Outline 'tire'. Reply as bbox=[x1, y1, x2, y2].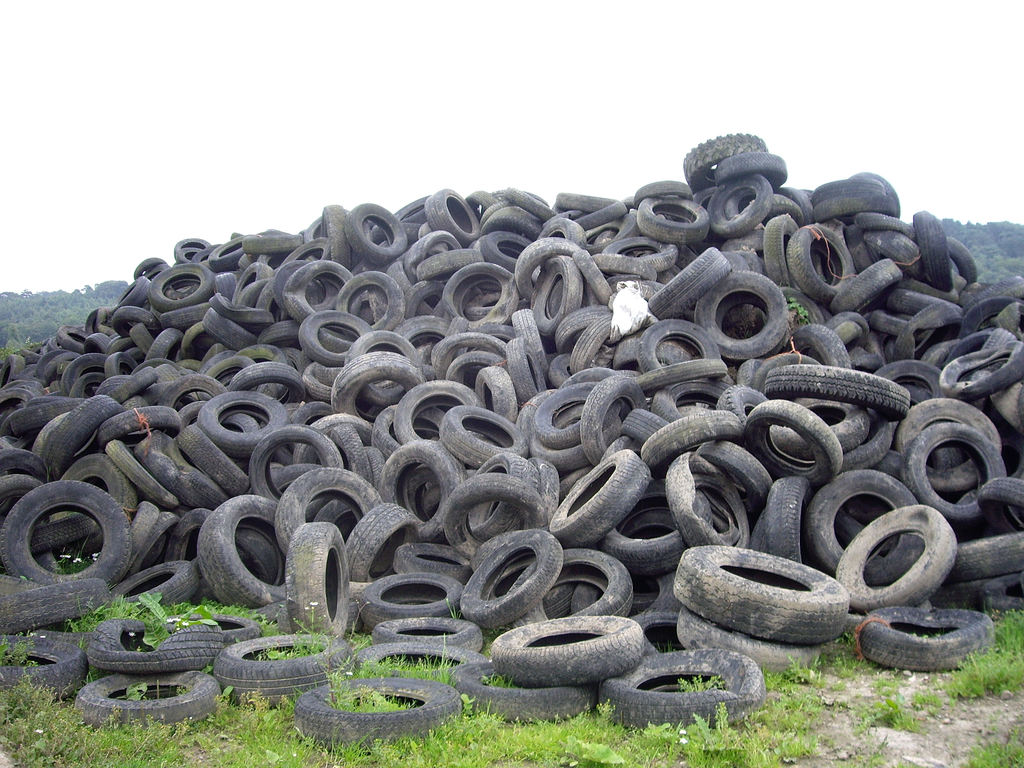
bbox=[449, 663, 589, 720].
